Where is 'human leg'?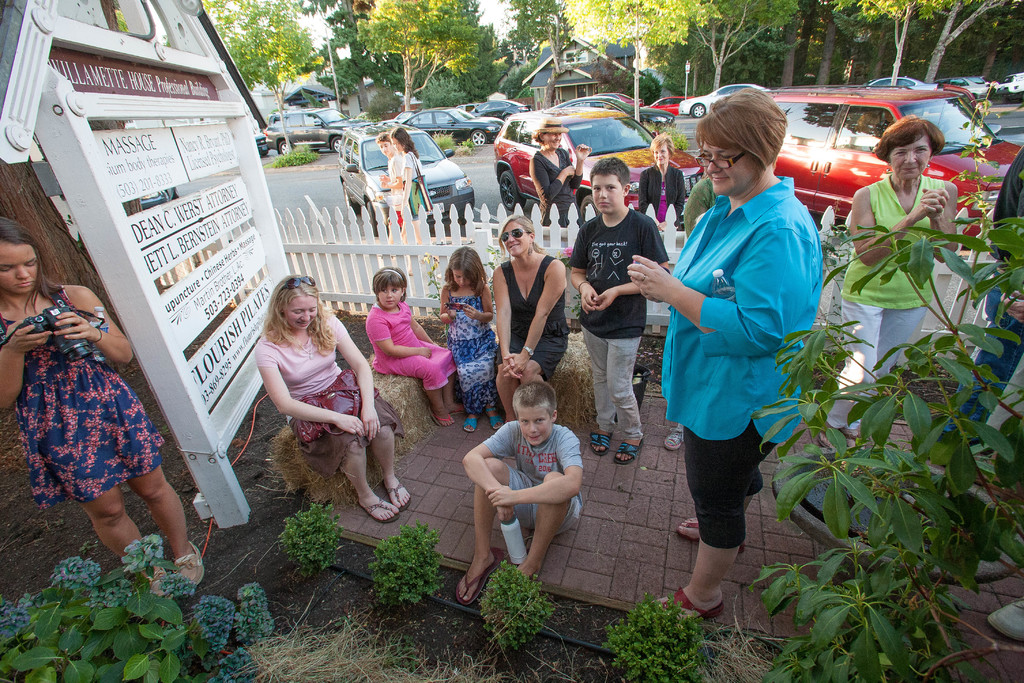
(854,272,934,452).
